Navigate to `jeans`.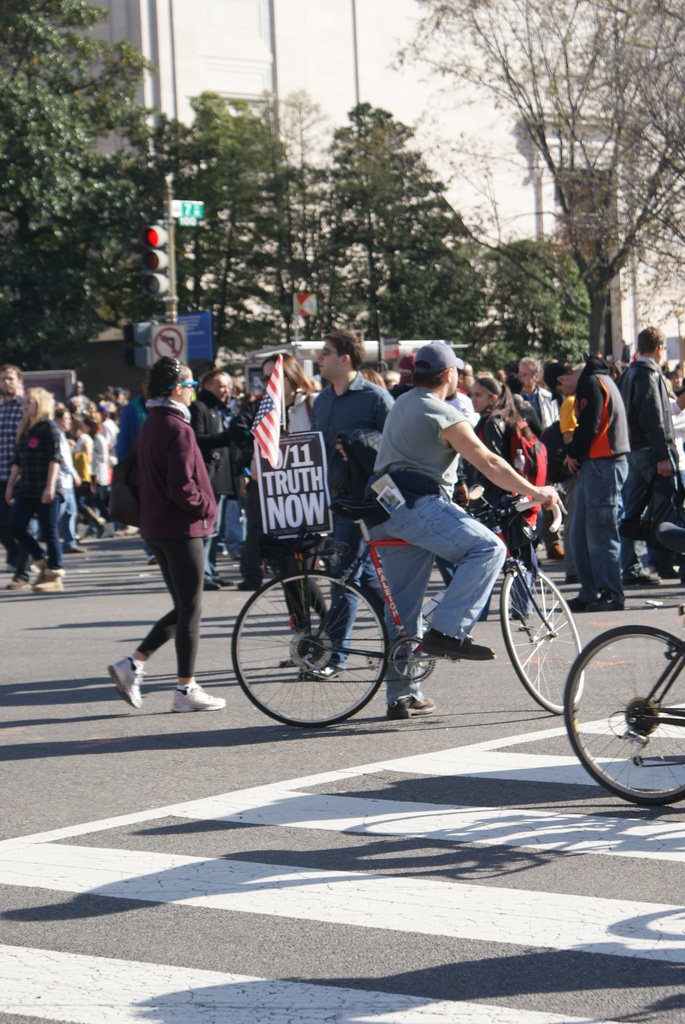
Navigation target: (left=4, top=486, right=60, bottom=568).
